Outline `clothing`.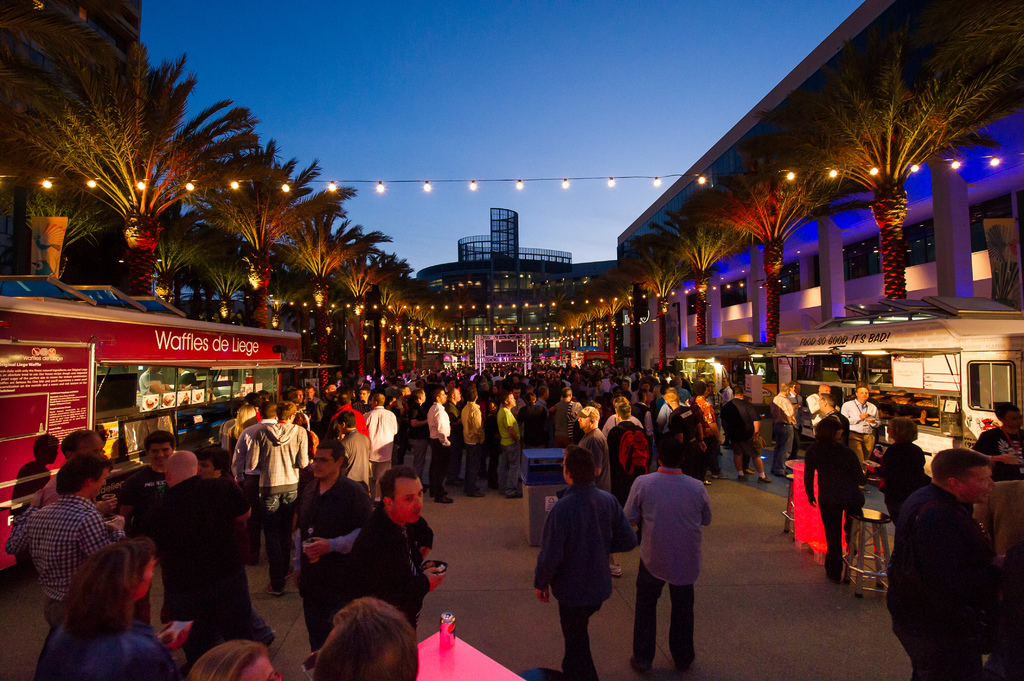
Outline: [x1=700, y1=398, x2=723, y2=443].
